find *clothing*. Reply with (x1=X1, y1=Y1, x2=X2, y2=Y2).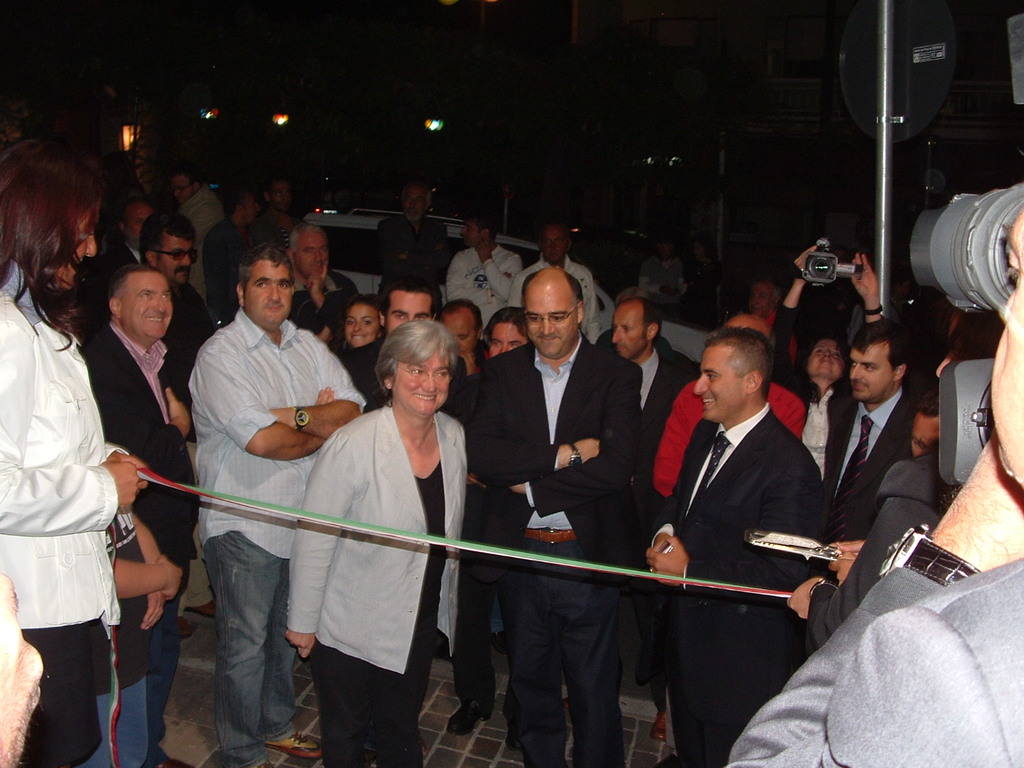
(x1=805, y1=458, x2=932, y2=631).
